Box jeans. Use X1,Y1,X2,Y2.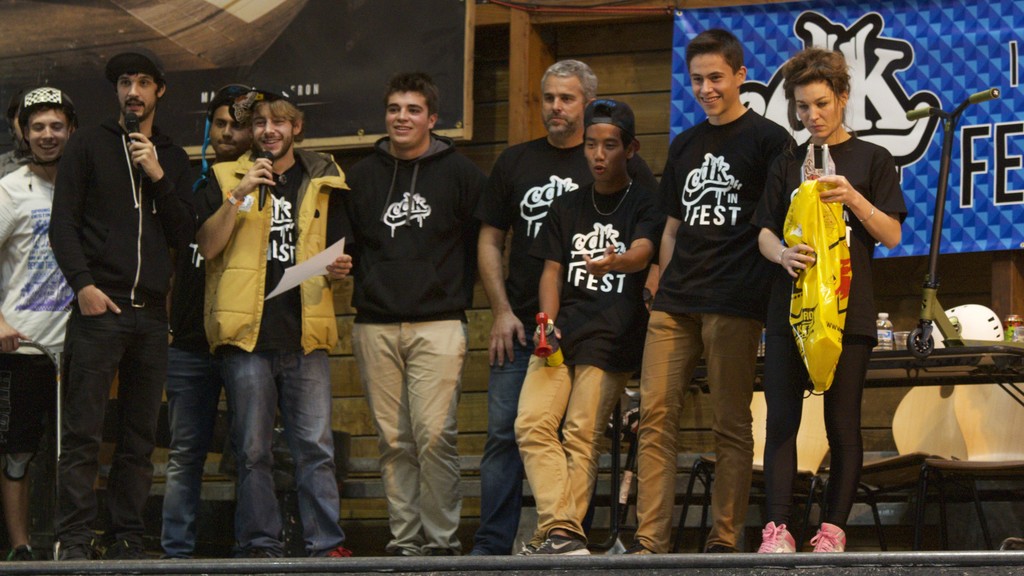
8,347,65,447.
